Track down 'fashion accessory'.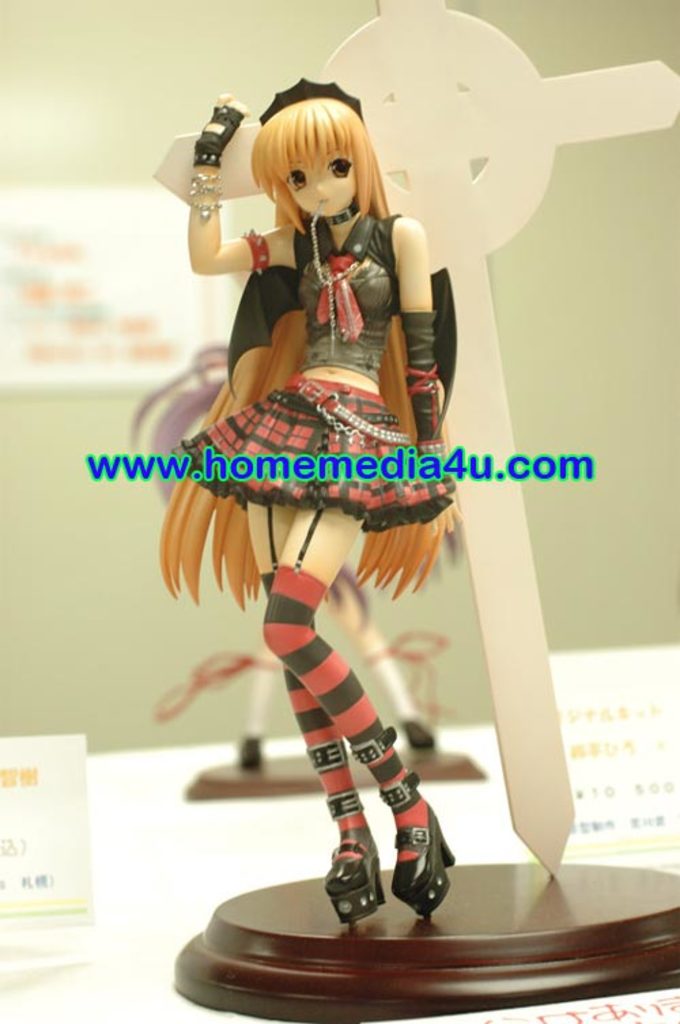
Tracked to BBox(241, 230, 275, 275).
